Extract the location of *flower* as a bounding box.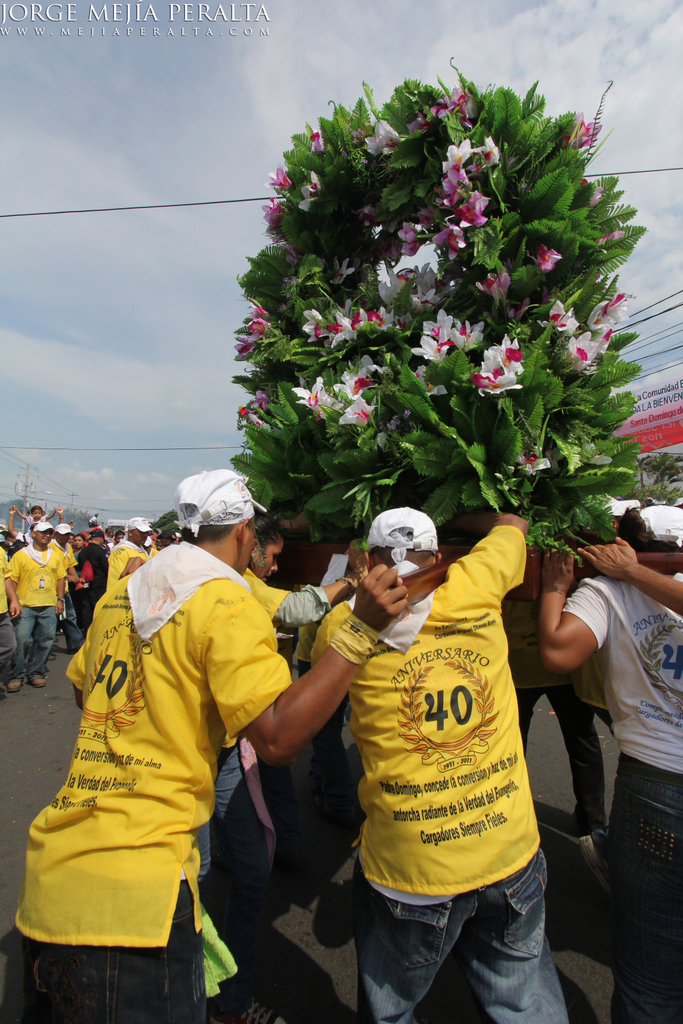
378, 268, 404, 307.
